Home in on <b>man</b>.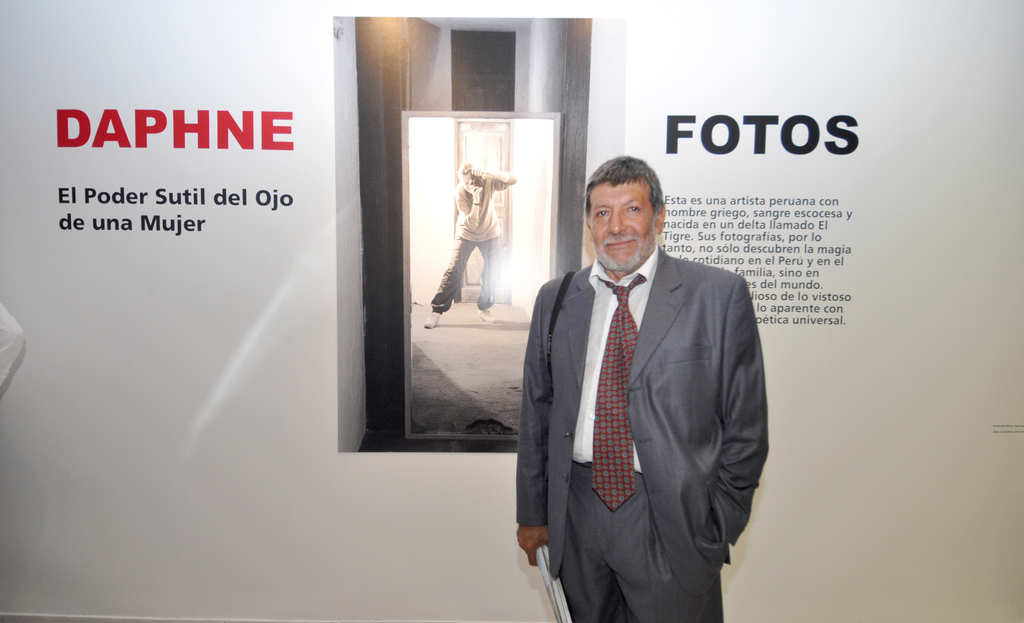
Homed in at 420 161 512 329.
